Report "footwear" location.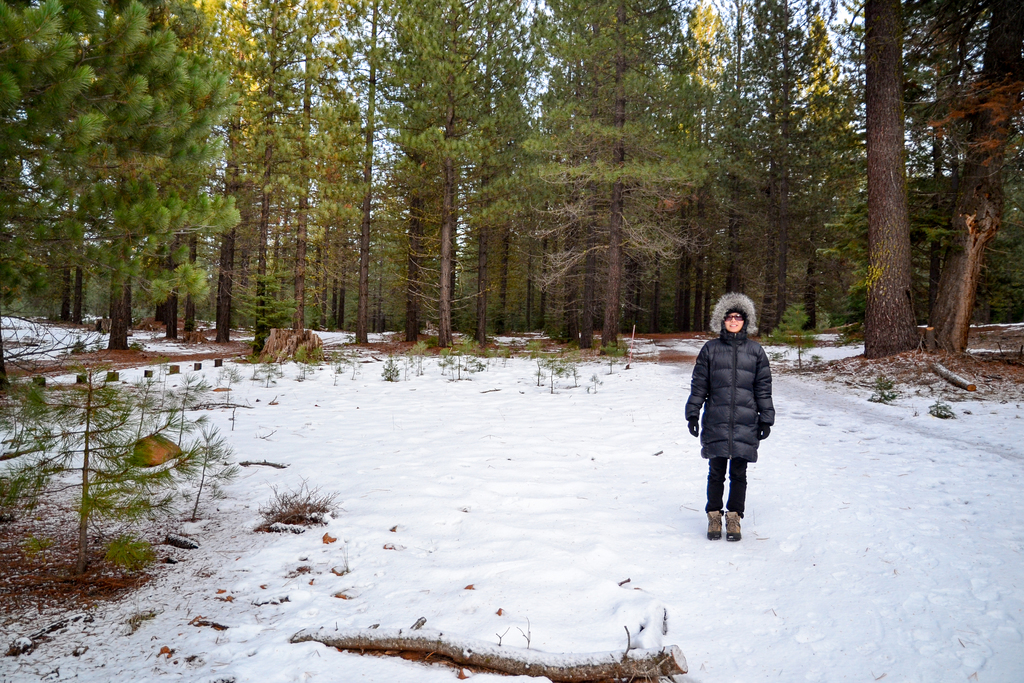
Report: (706,509,724,539).
